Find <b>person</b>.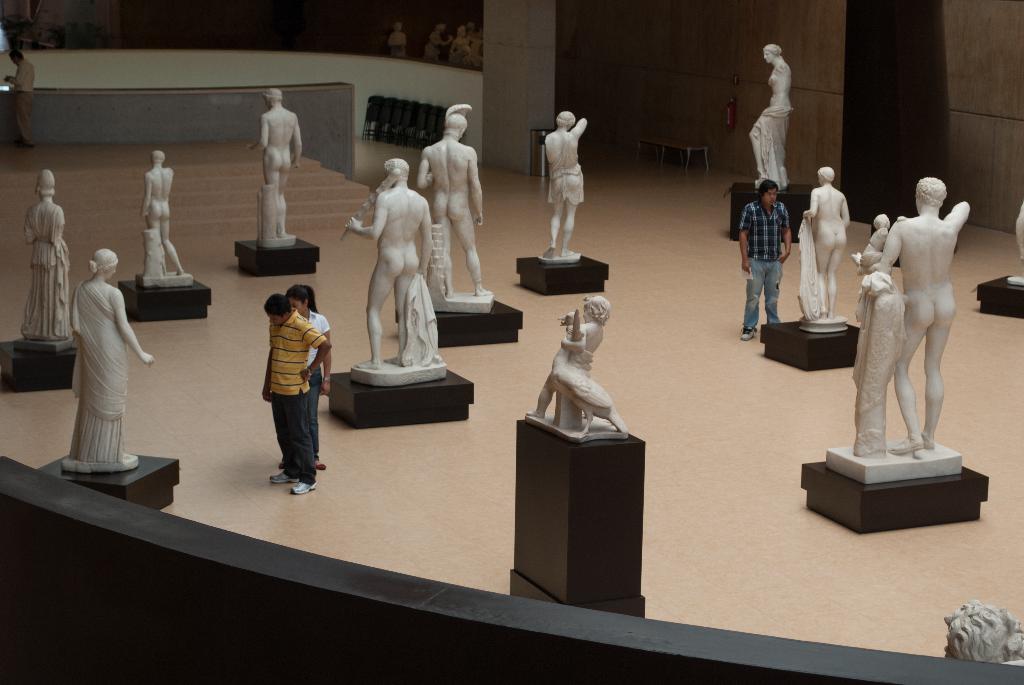
<region>19, 167, 72, 344</region>.
